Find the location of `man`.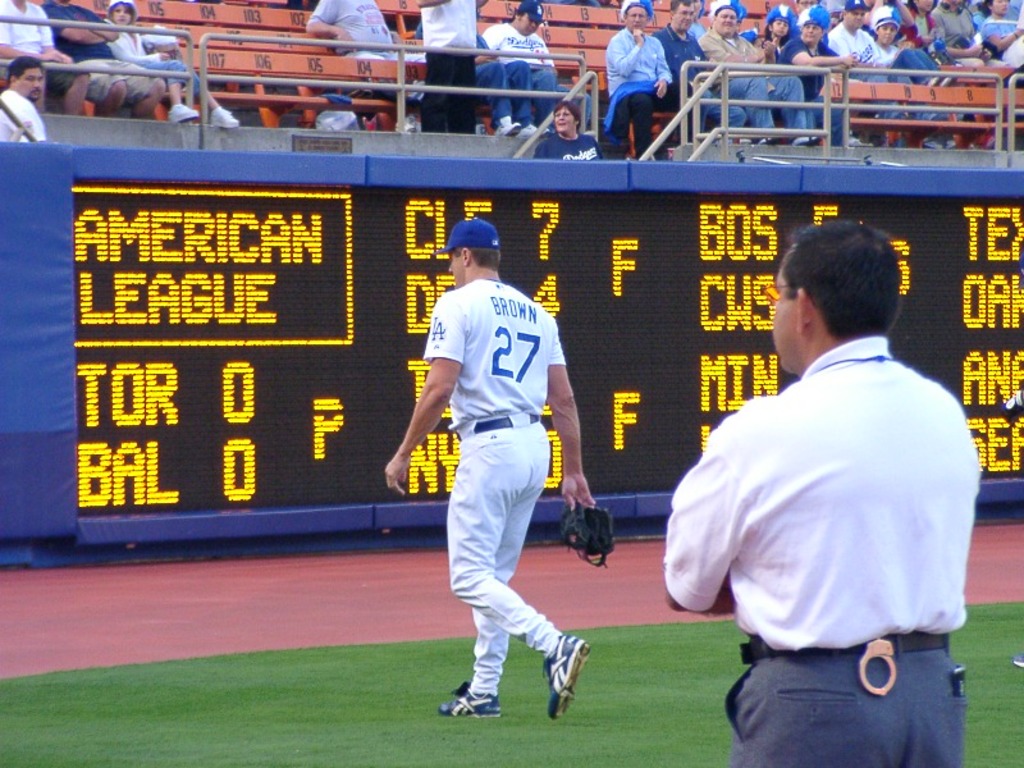
Location: [47, 4, 166, 111].
